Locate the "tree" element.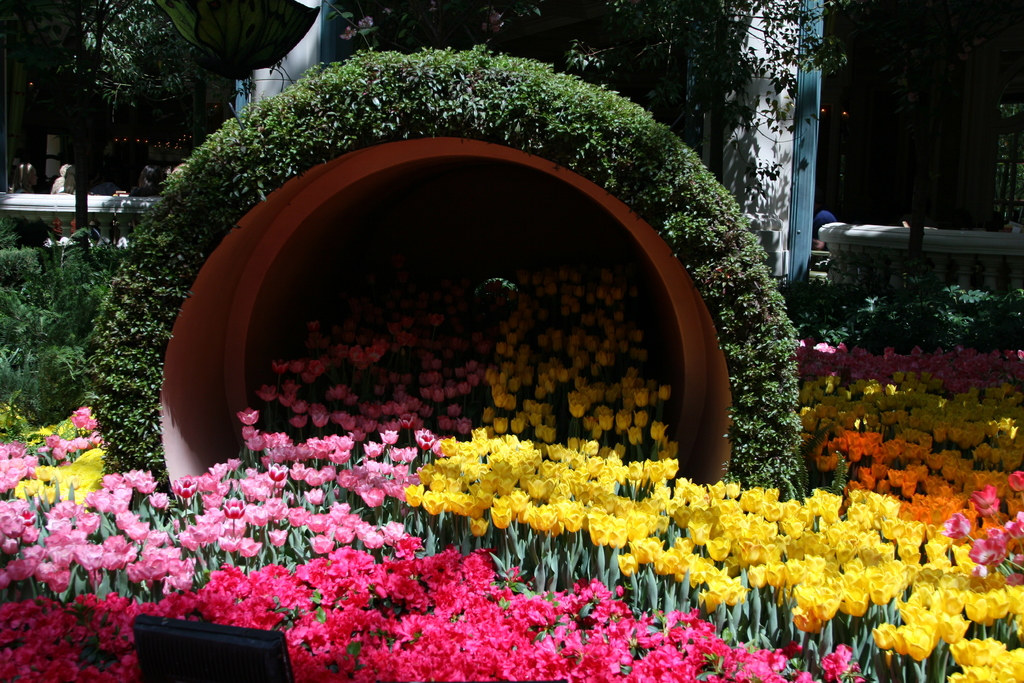
Element bbox: pyautogui.locateOnScreen(80, 39, 815, 514).
